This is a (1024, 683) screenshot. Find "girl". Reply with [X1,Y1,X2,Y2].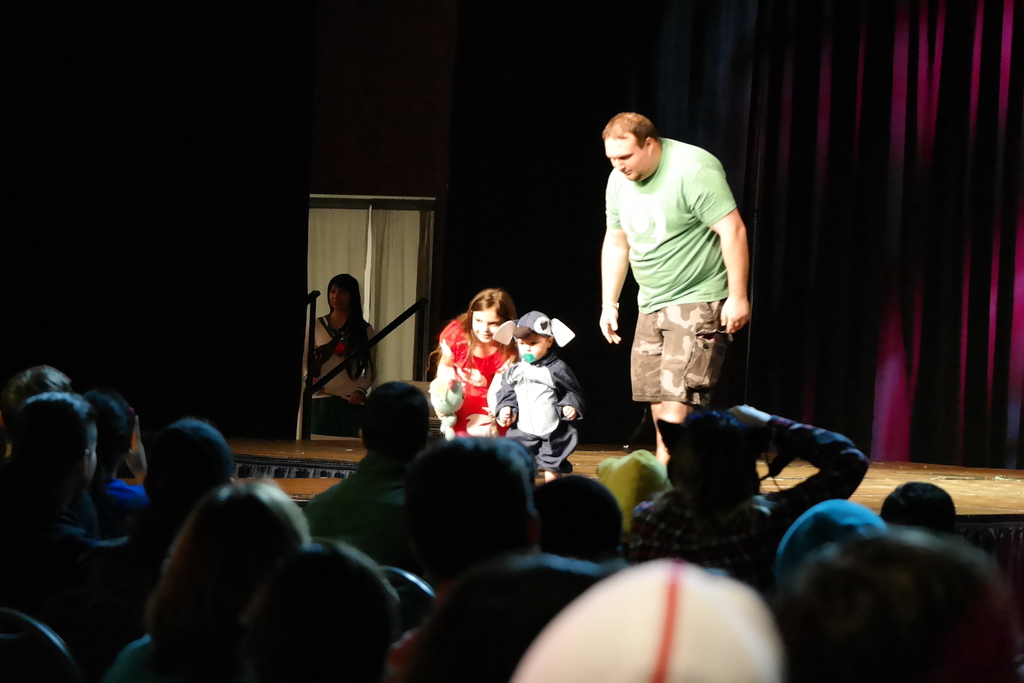
[420,288,522,432].
